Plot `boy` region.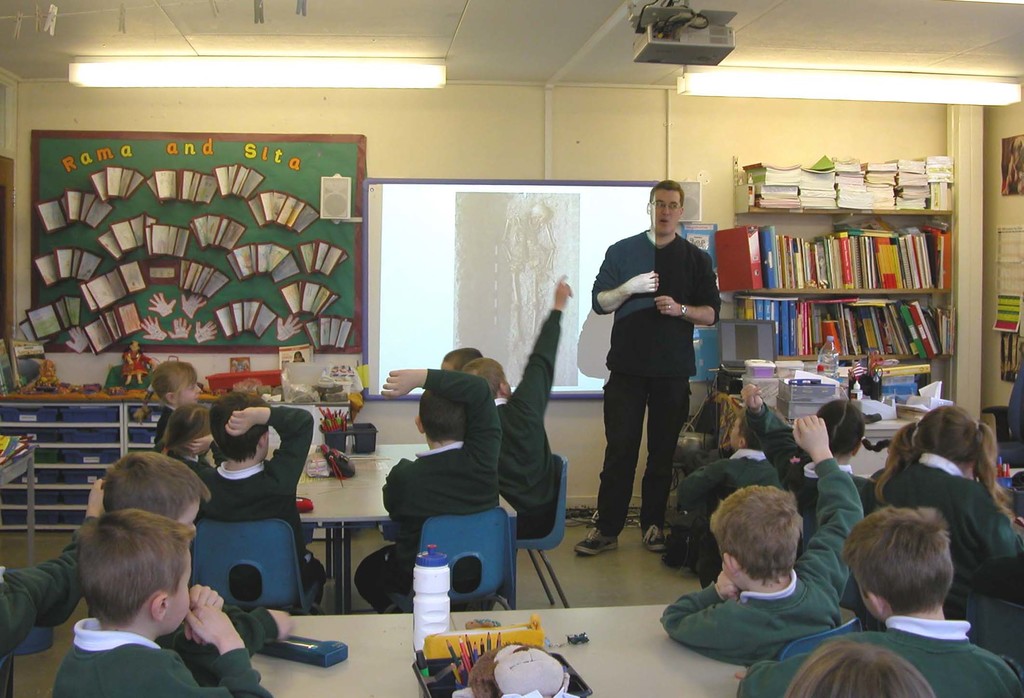
Plotted at {"x1": 659, "y1": 417, "x2": 871, "y2": 666}.
